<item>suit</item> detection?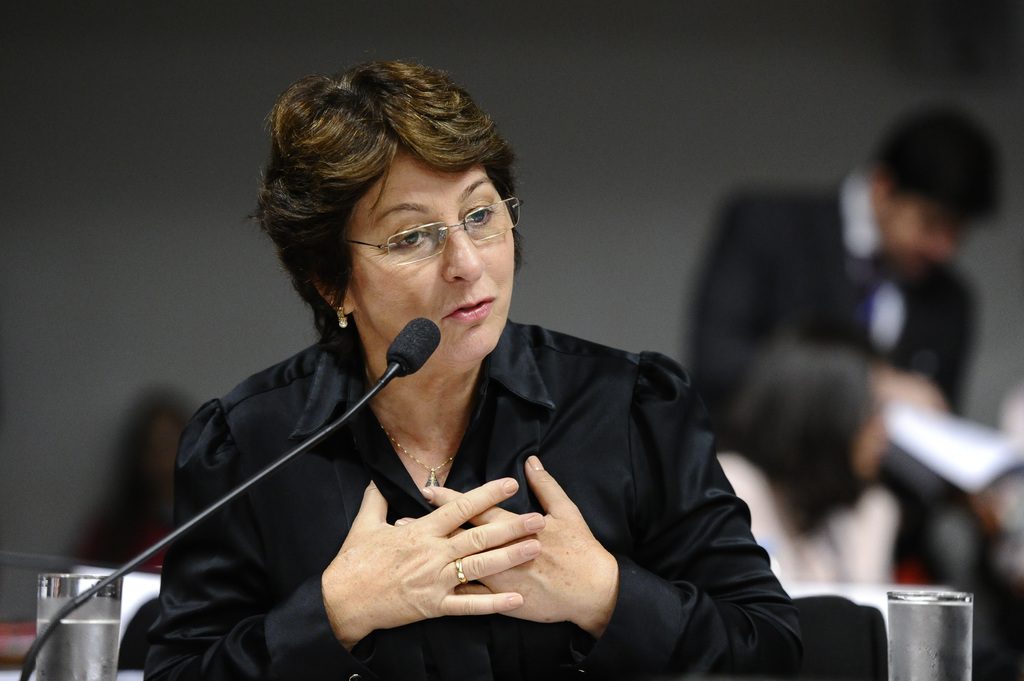
box=[686, 175, 975, 509]
